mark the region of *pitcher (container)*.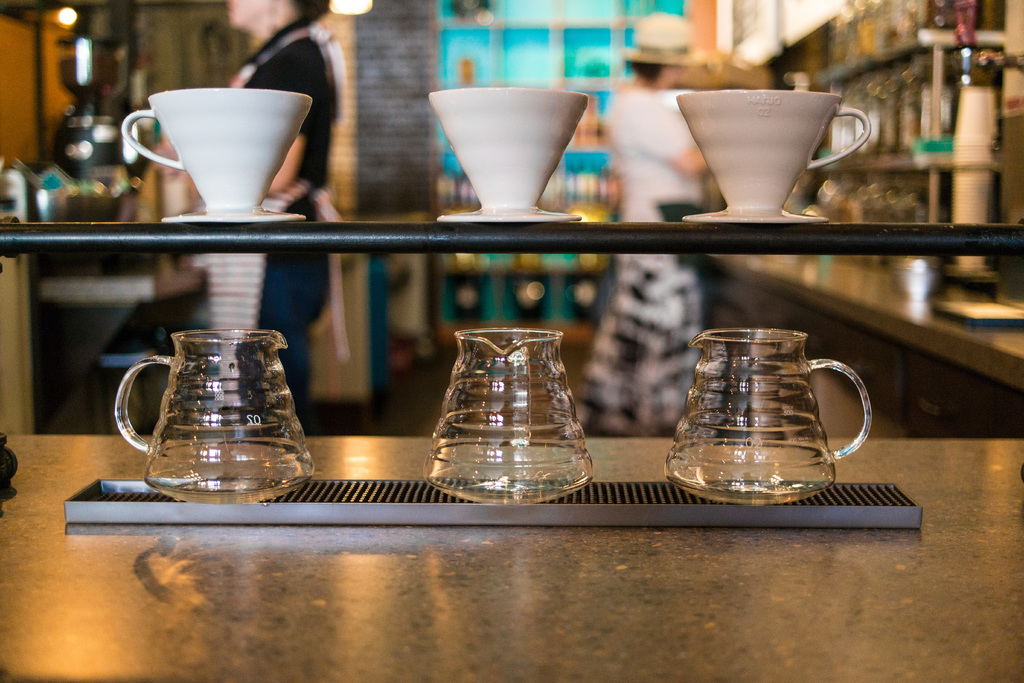
Region: x1=673, y1=327, x2=870, y2=502.
